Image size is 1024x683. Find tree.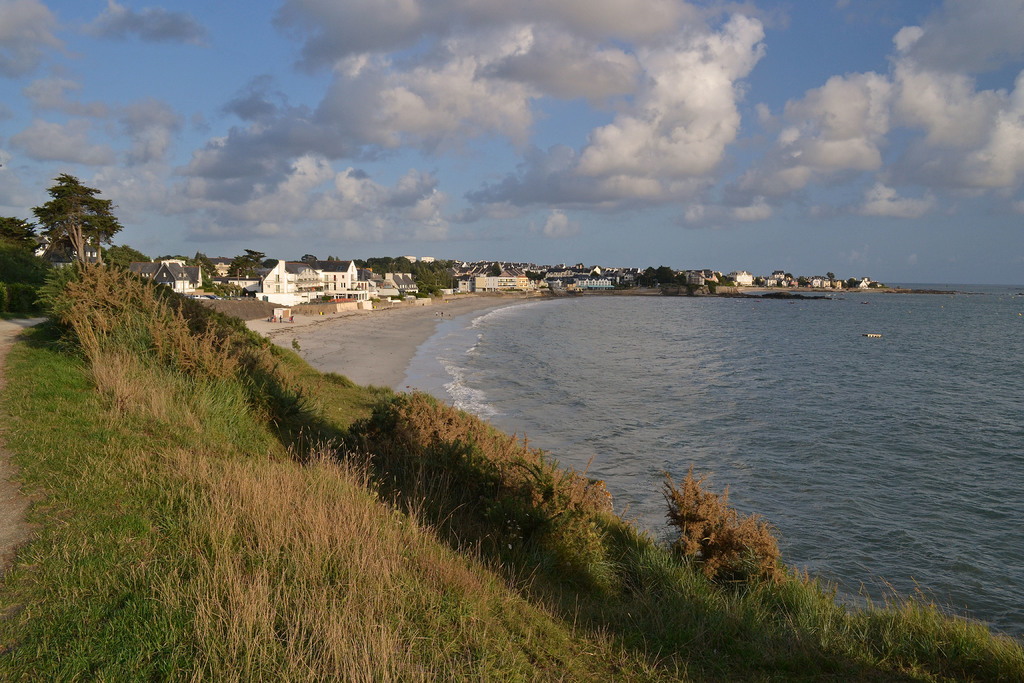
(328,253,334,267).
